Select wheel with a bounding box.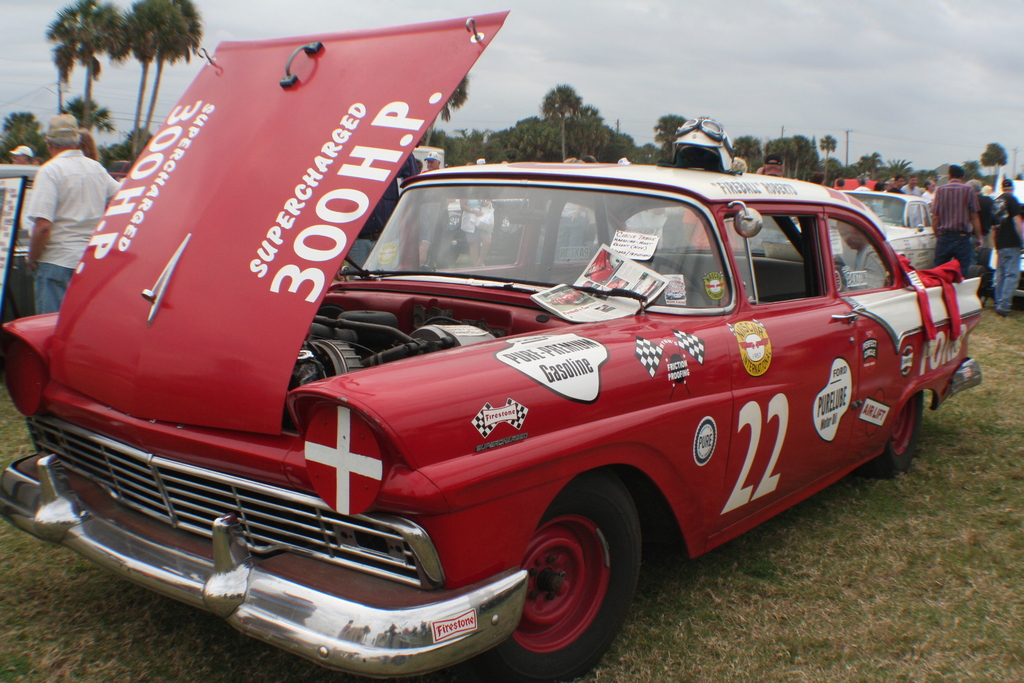
bbox=[858, 393, 934, 476].
